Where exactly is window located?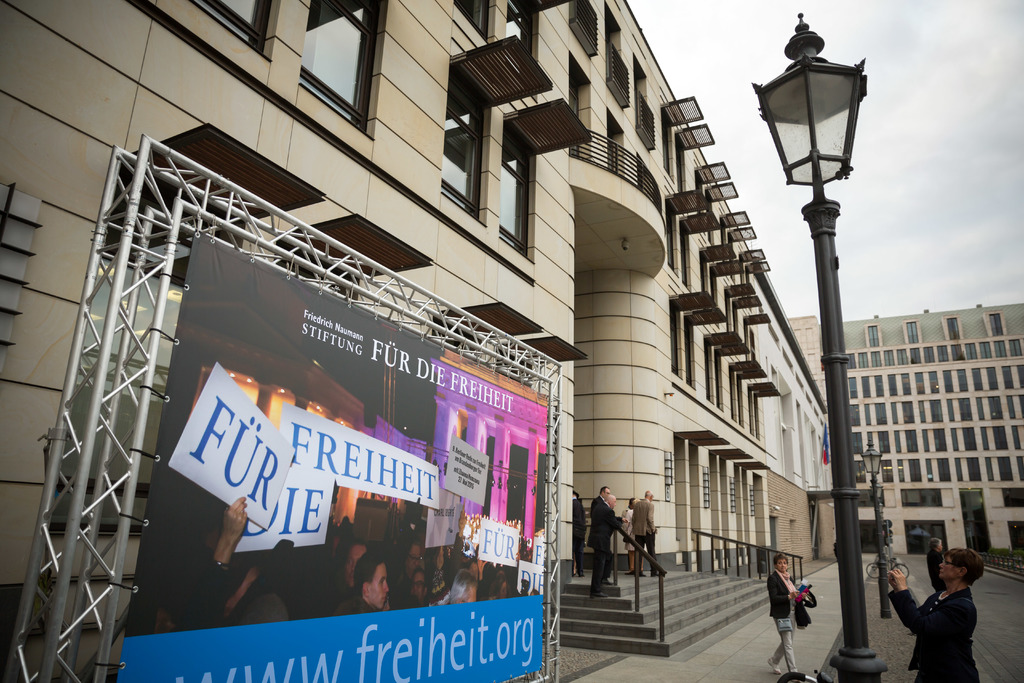
Its bounding box is <bbox>431, 57, 488, 215</bbox>.
